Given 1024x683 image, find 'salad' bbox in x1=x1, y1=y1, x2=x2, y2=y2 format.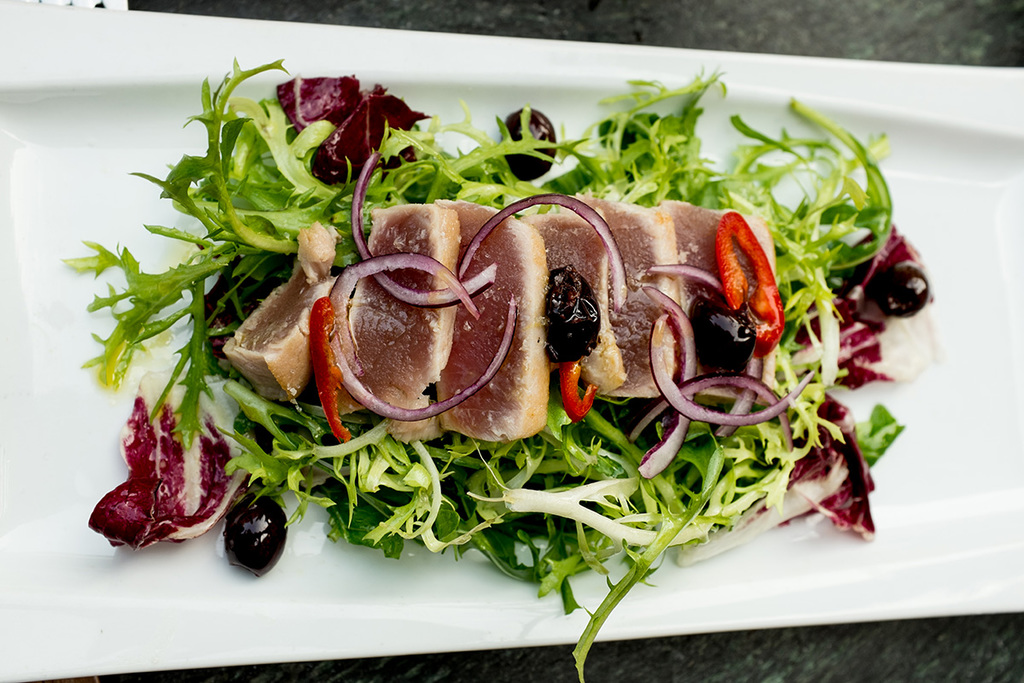
x1=55, y1=56, x2=949, y2=682.
